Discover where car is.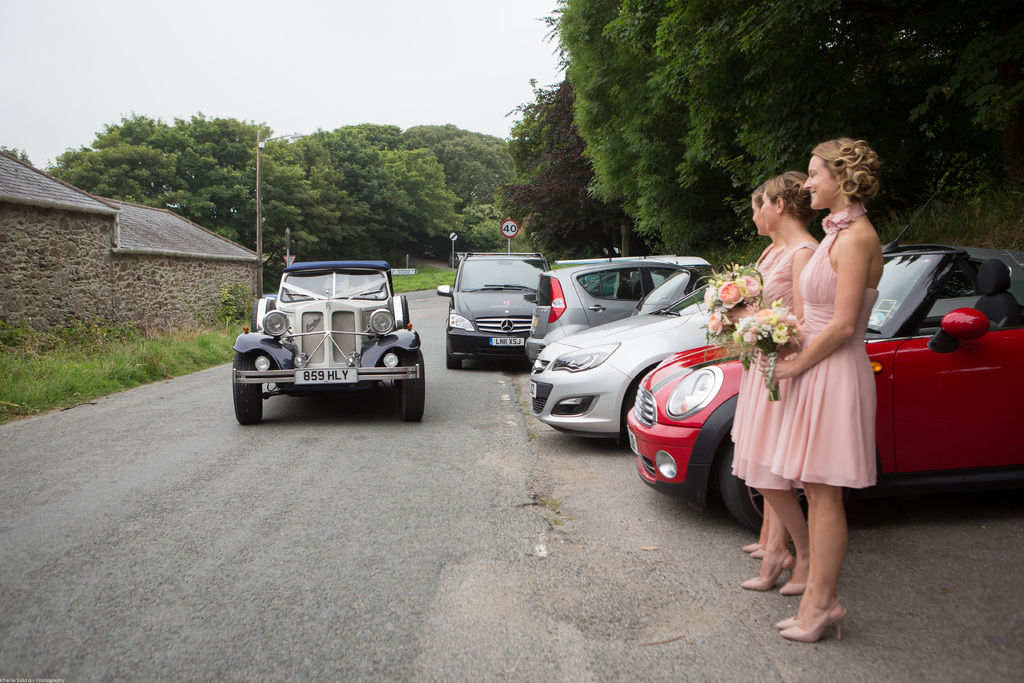
Discovered at [518, 251, 713, 365].
